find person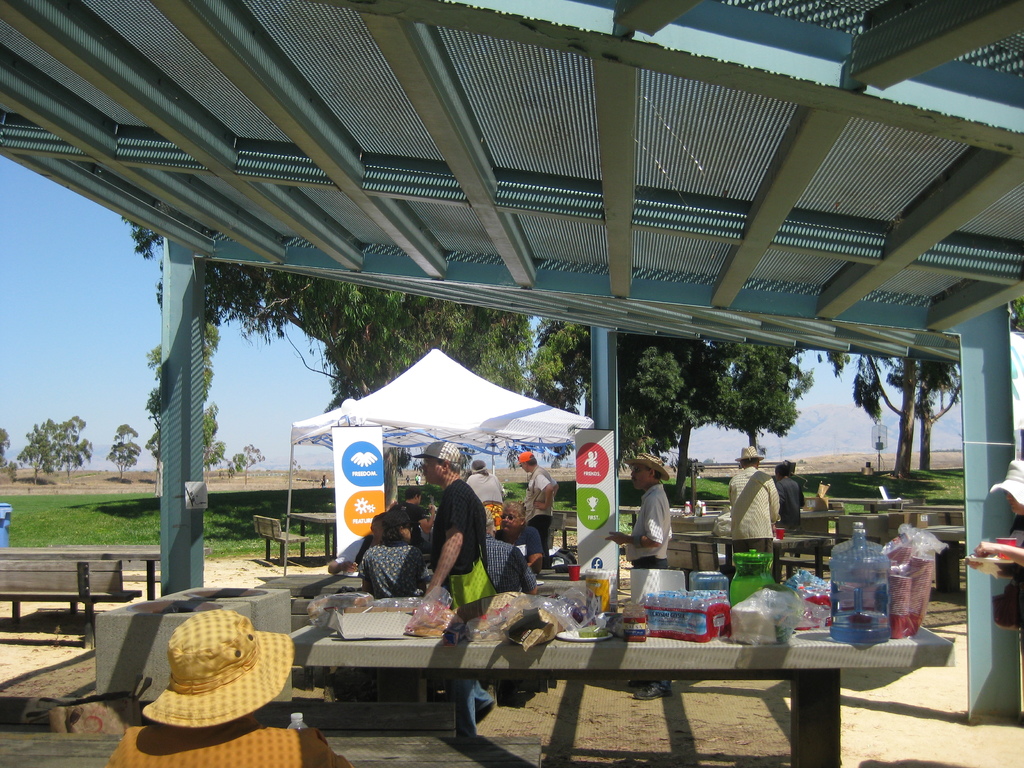
[606,456,673,701]
